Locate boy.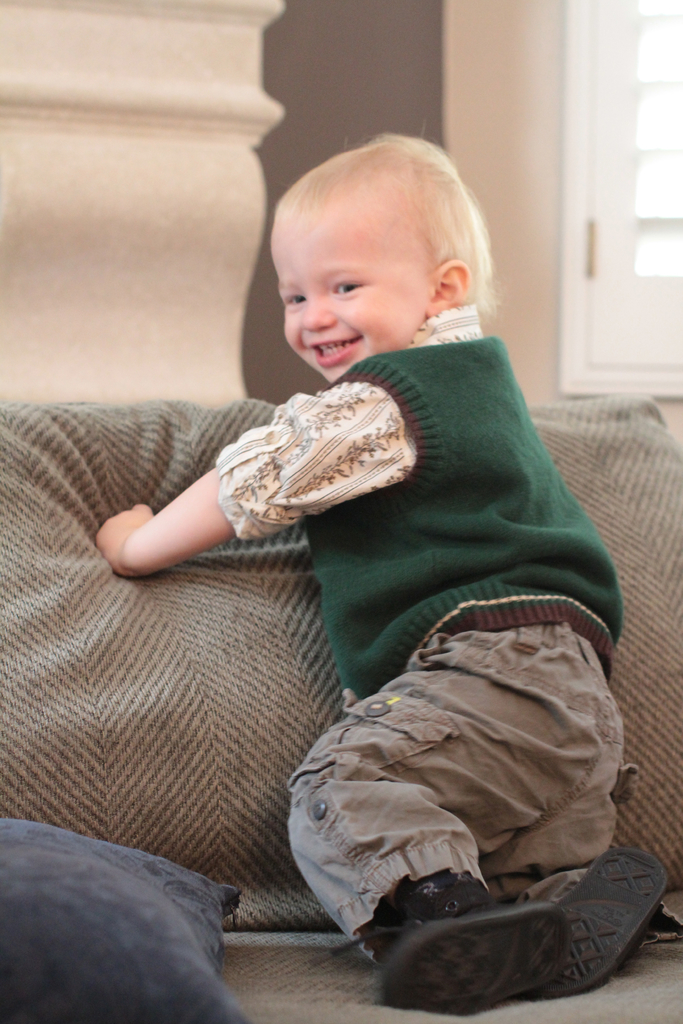
Bounding box: <bbox>101, 134, 682, 1012</bbox>.
